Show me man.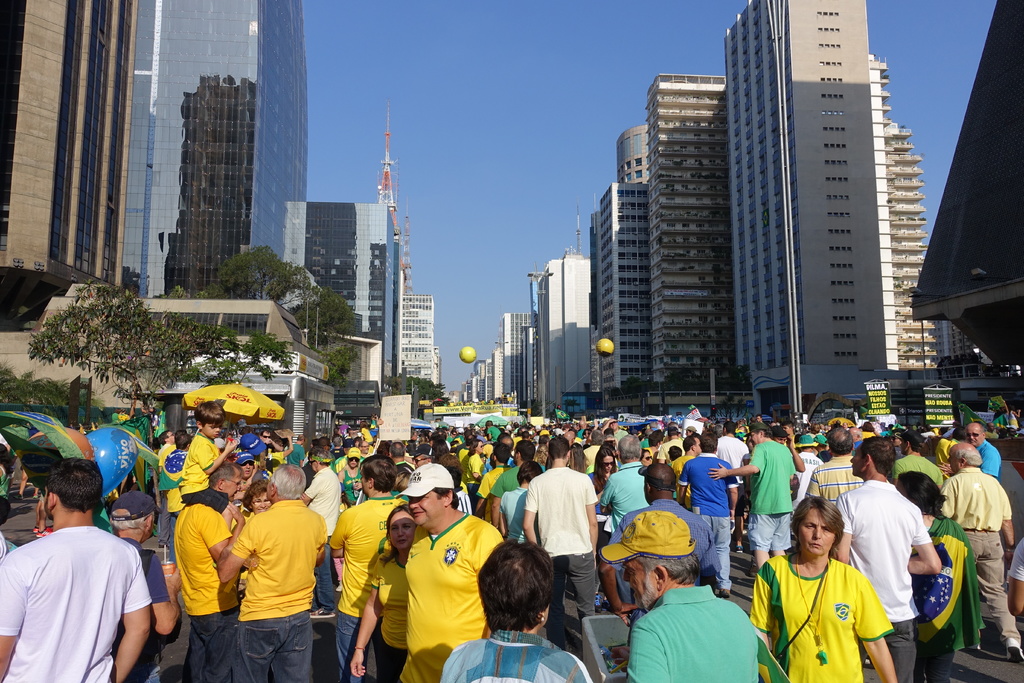
man is here: x1=711, y1=420, x2=796, y2=570.
